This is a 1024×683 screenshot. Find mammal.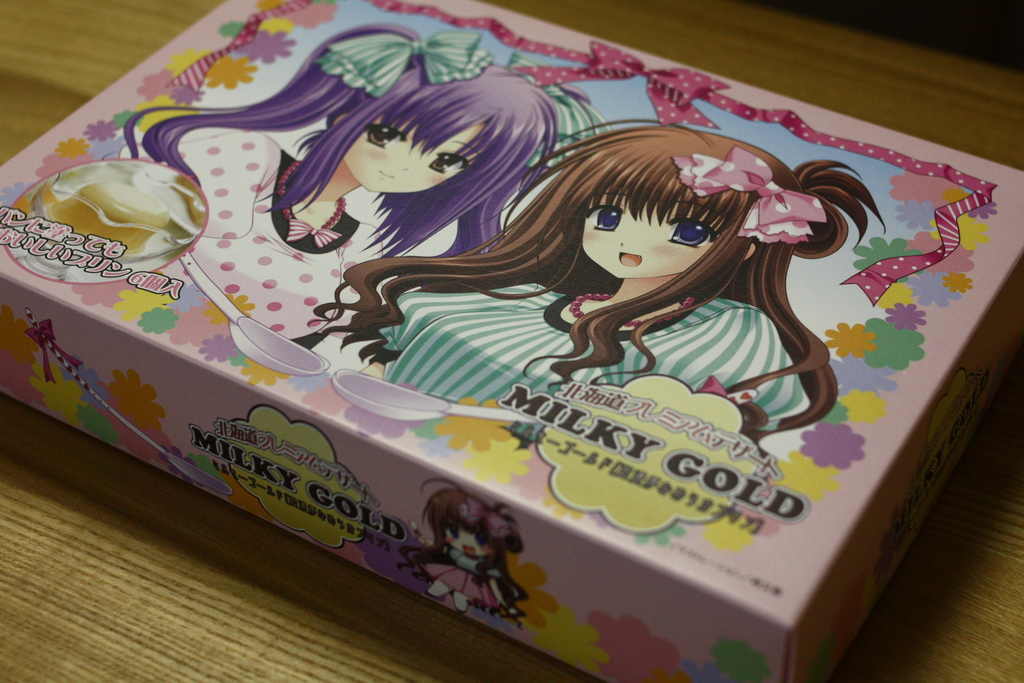
Bounding box: locate(121, 20, 605, 372).
